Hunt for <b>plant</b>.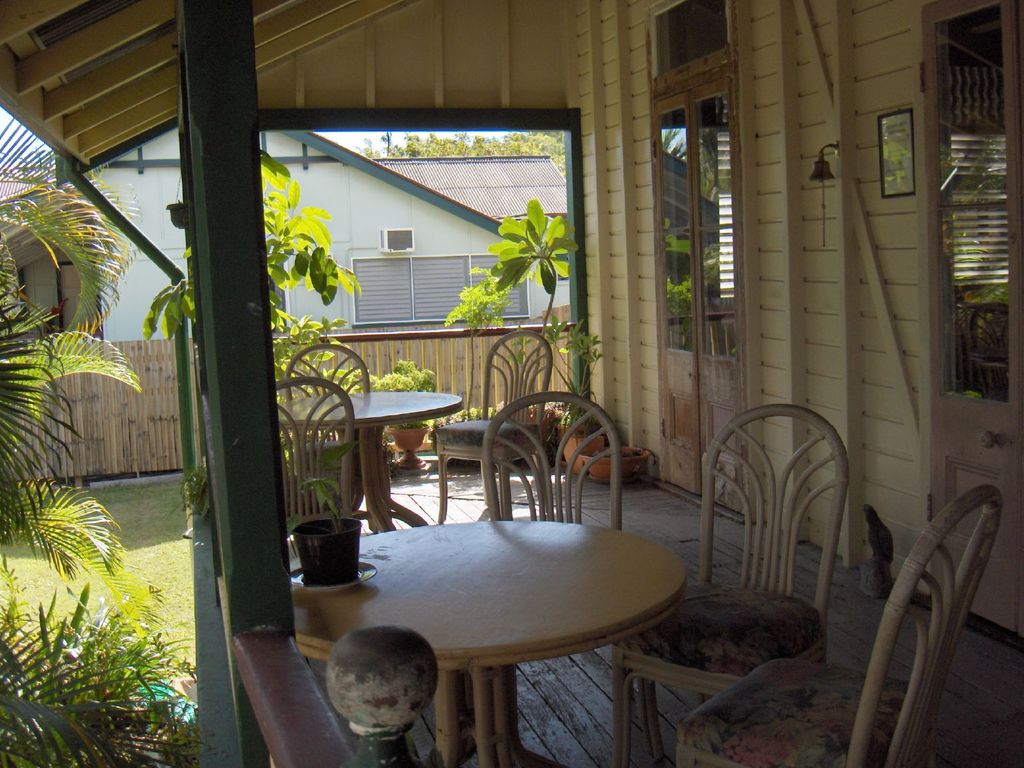
Hunted down at (x1=257, y1=148, x2=436, y2=396).
